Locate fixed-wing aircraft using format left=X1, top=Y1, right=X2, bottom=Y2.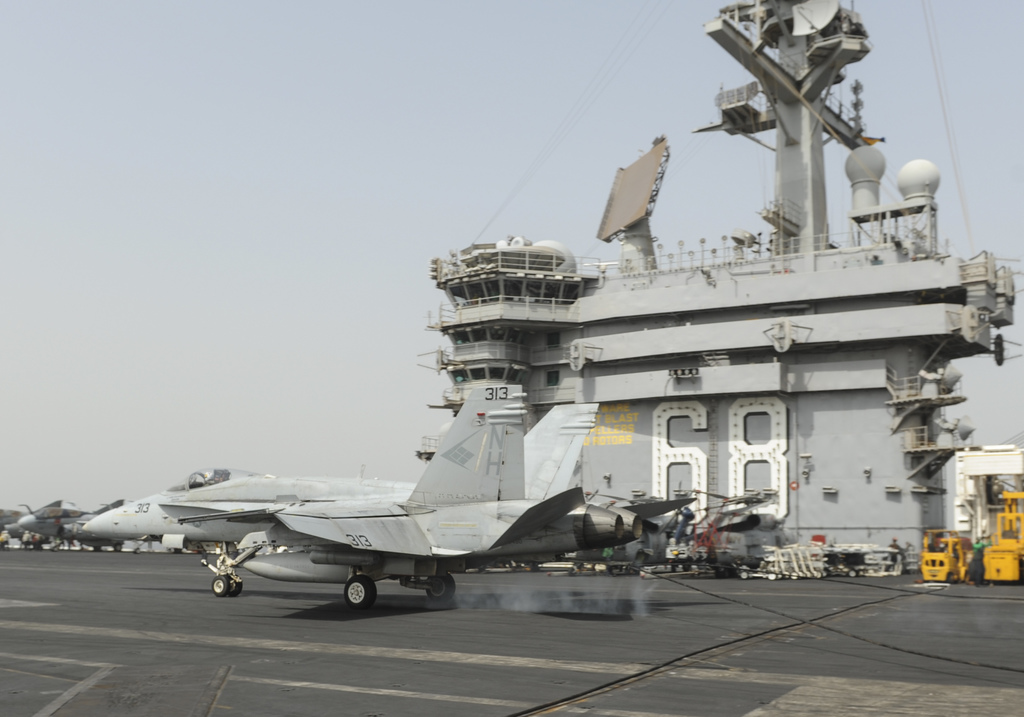
left=15, top=499, right=122, bottom=550.
